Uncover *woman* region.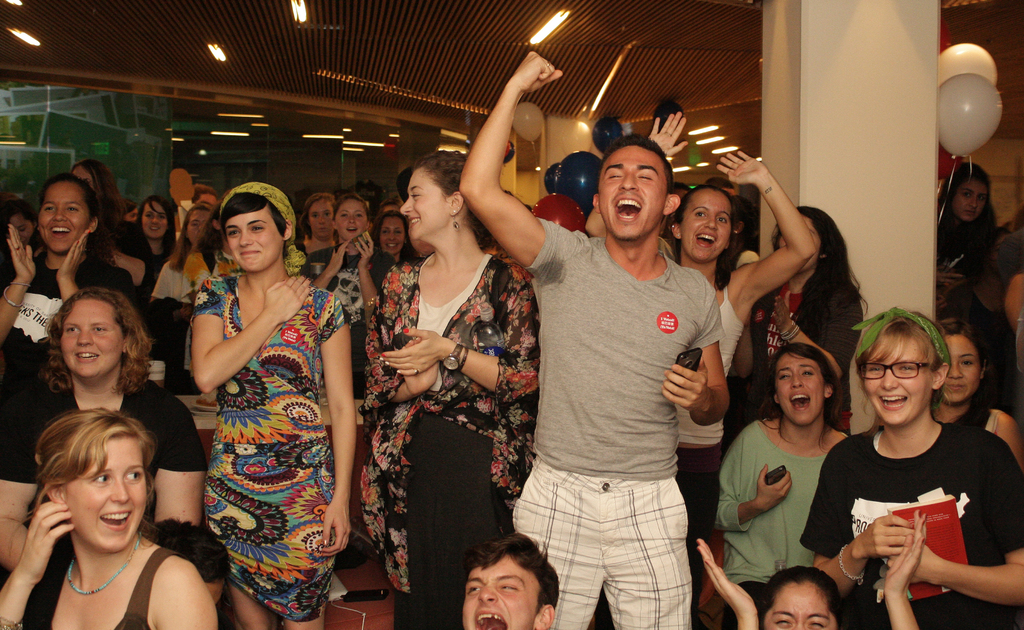
Uncovered: {"left": 170, "top": 160, "right": 348, "bottom": 629}.
